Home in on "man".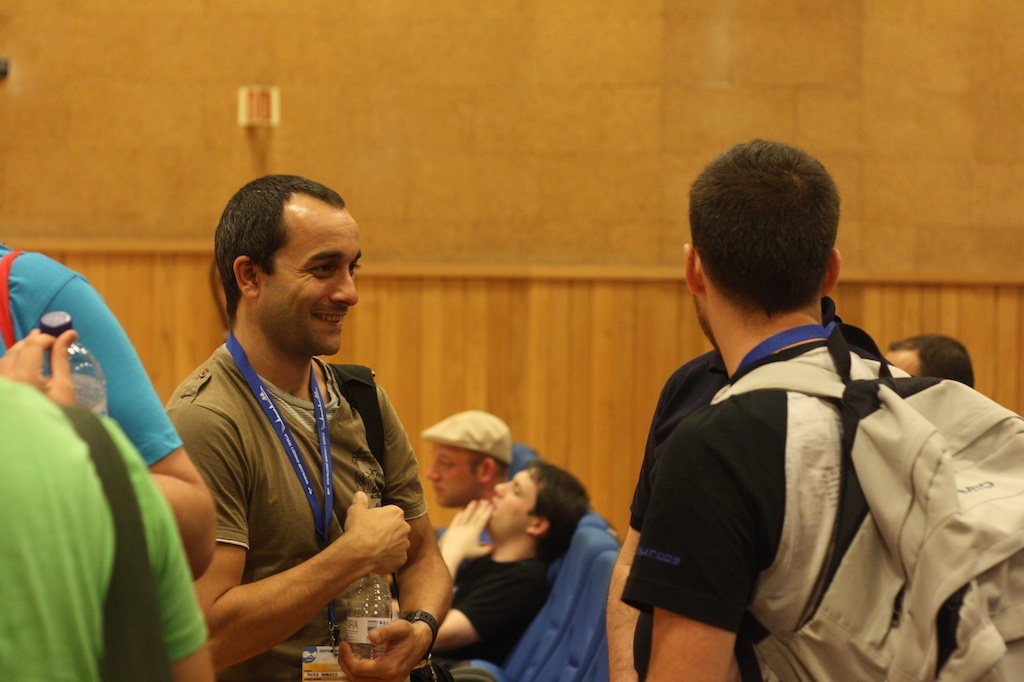
Homed in at box(0, 372, 211, 681).
